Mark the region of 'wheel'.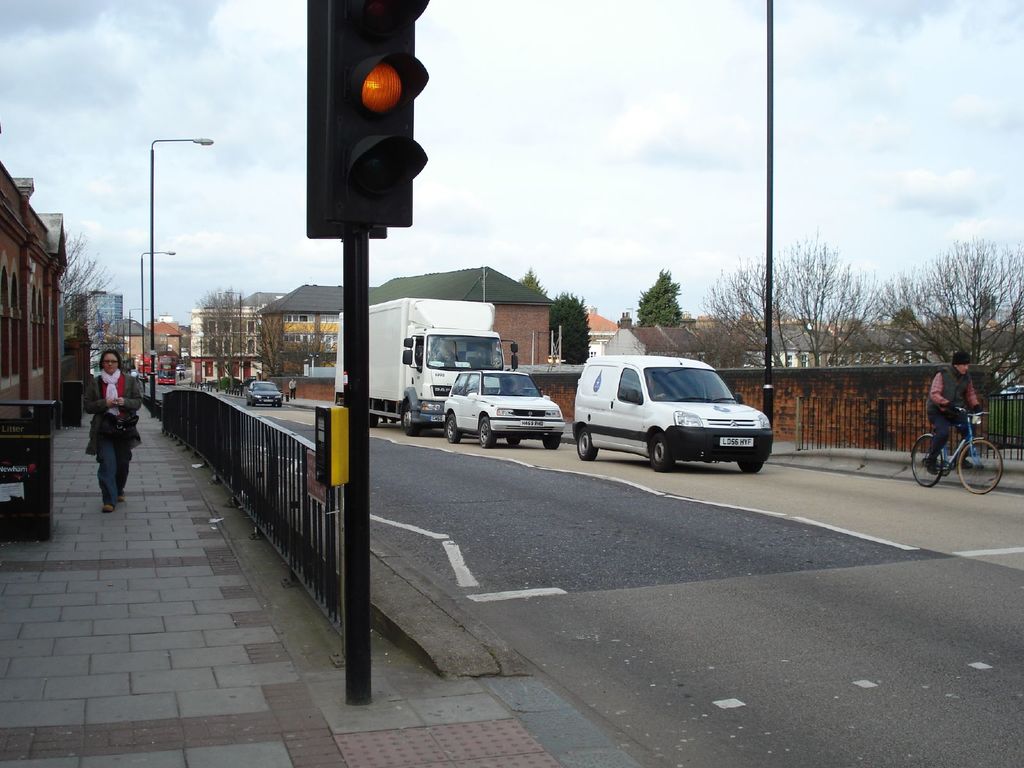
Region: [left=405, top=404, right=419, bottom=435].
